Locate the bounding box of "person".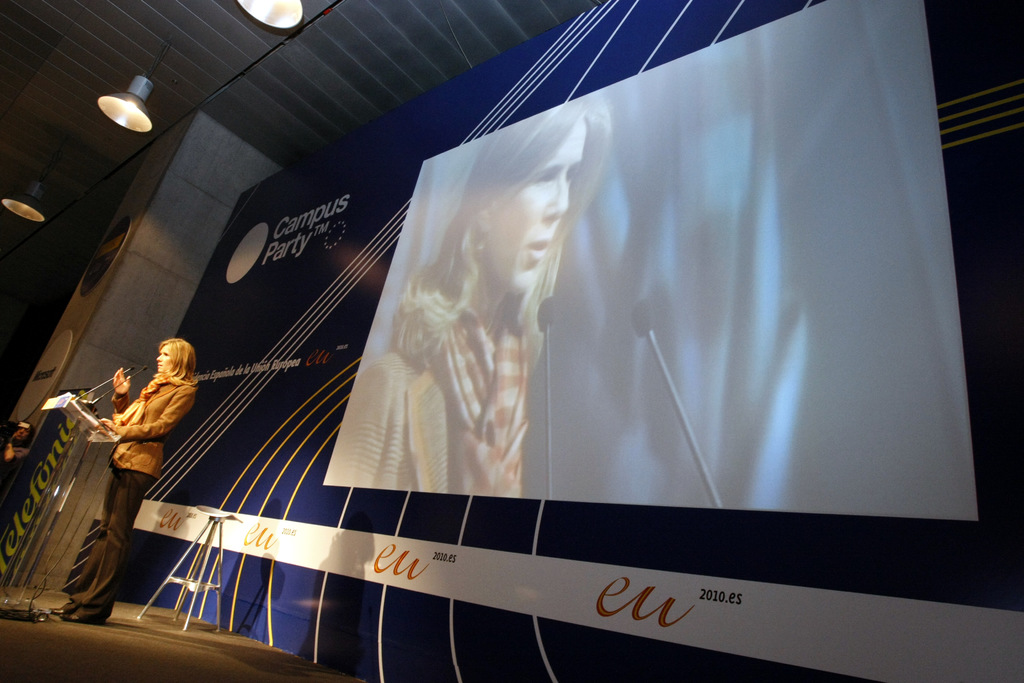
Bounding box: crop(0, 424, 36, 459).
